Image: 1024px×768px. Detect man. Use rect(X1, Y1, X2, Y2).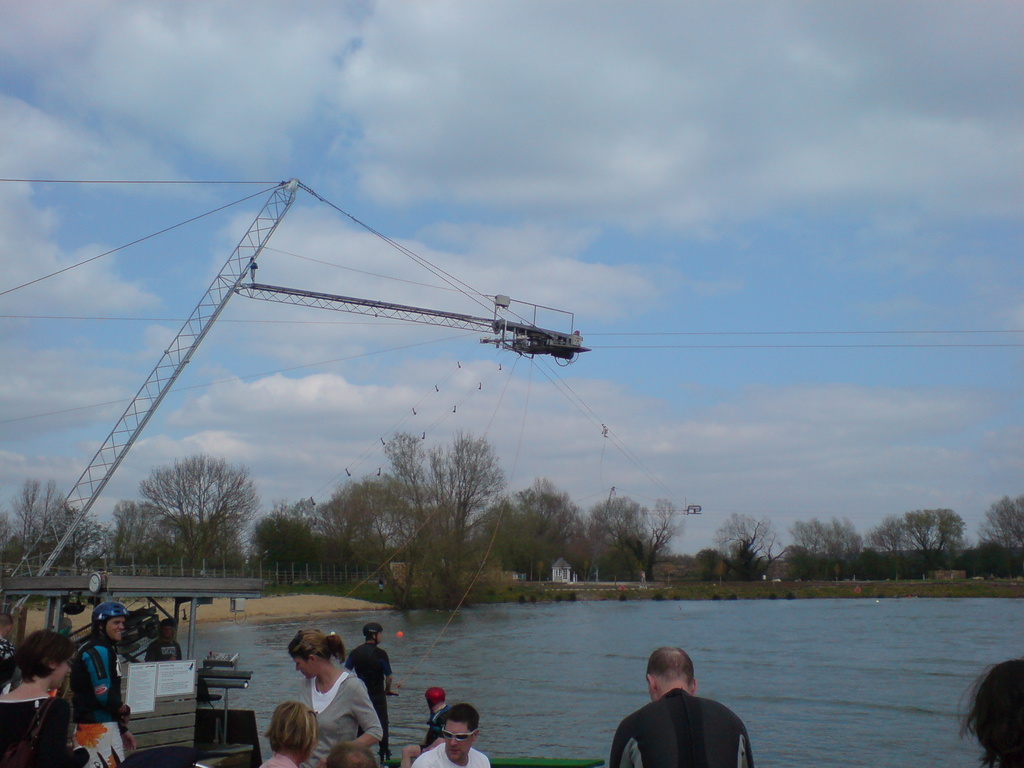
rect(412, 701, 493, 767).
